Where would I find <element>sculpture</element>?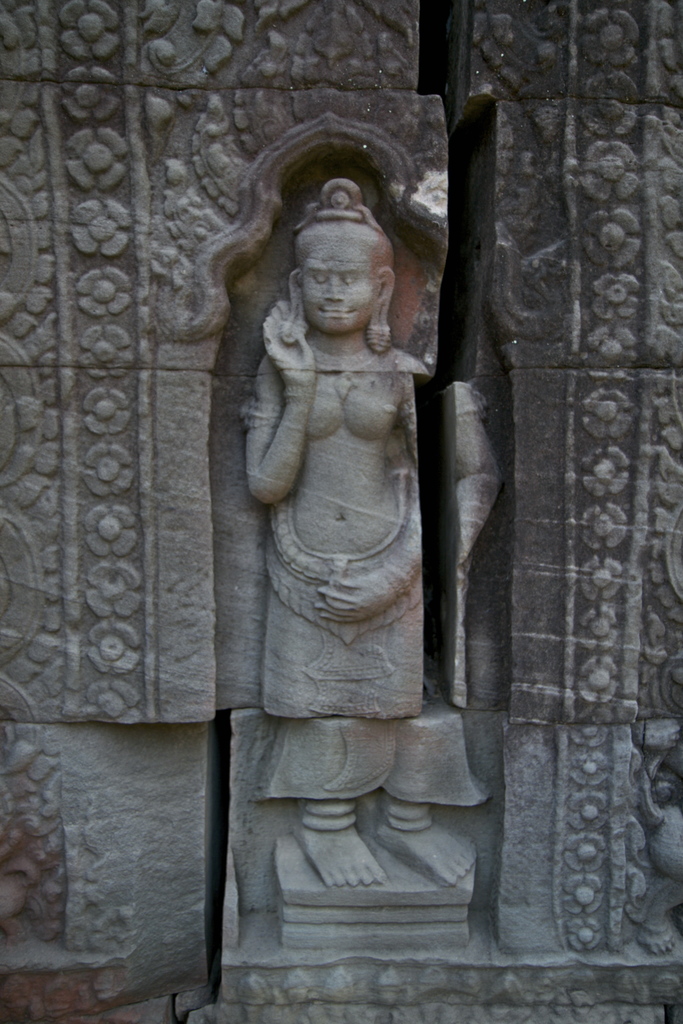
At {"x1": 201, "y1": 146, "x2": 476, "y2": 914}.
